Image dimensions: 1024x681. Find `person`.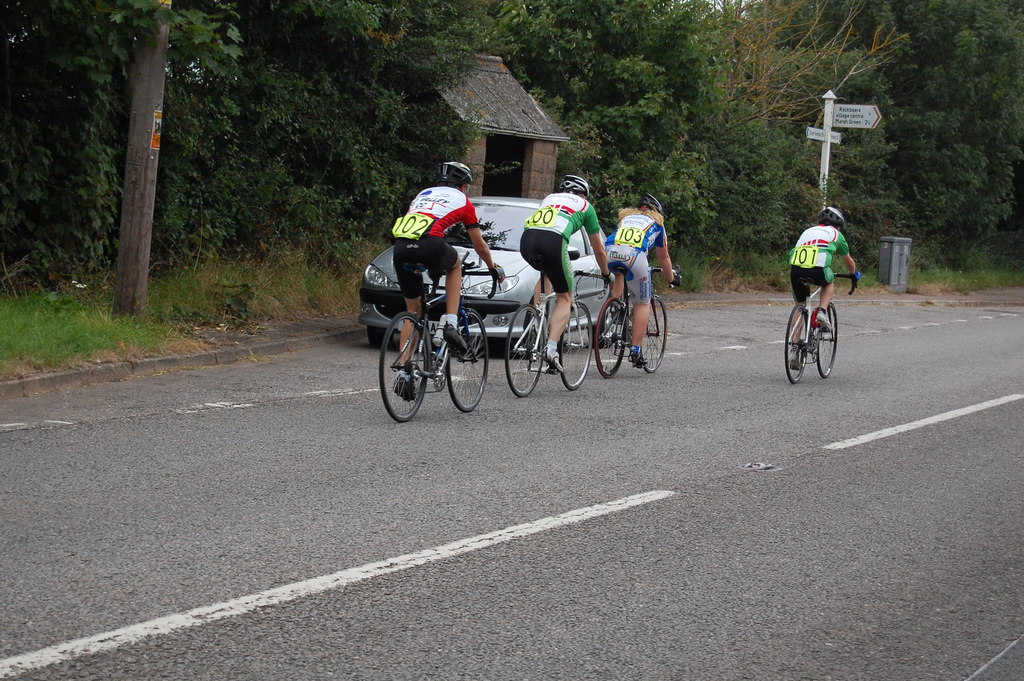
BBox(609, 188, 675, 365).
